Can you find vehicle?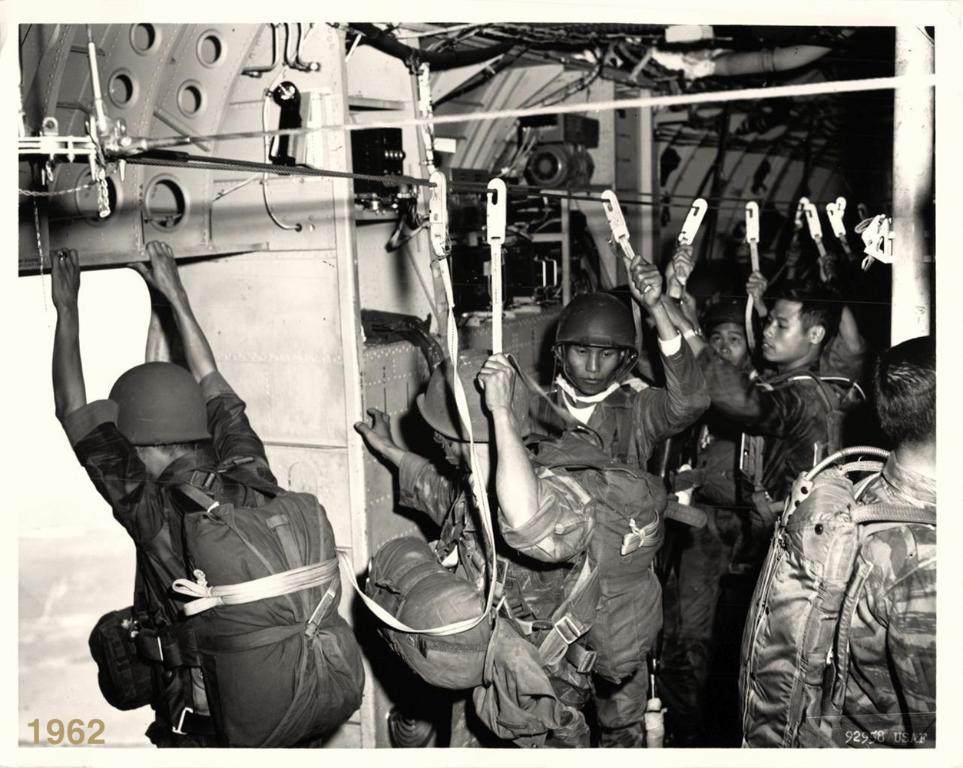
Yes, bounding box: box(18, 20, 935, 751).
